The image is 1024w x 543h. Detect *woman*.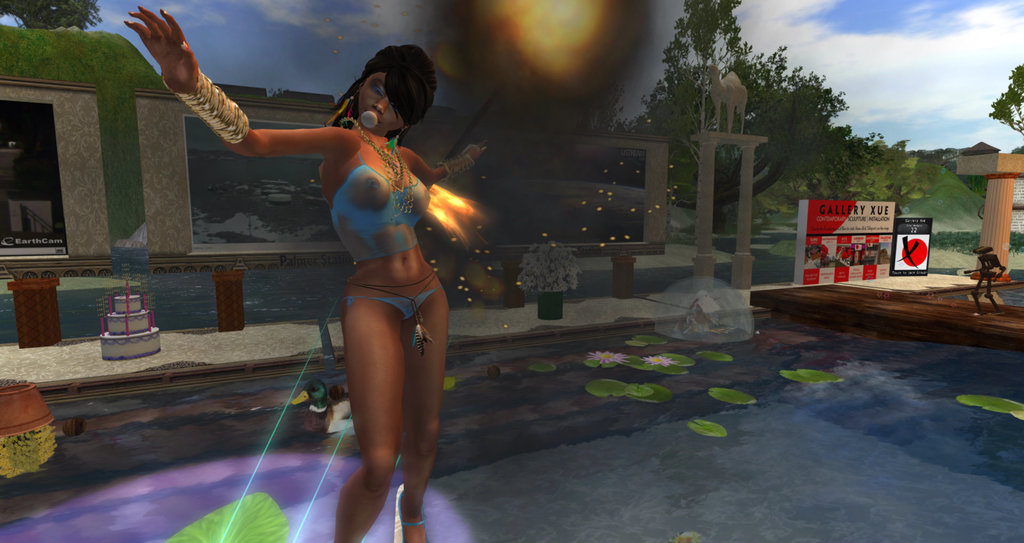
Detection: bbox=(124, 28, 568, 498).
